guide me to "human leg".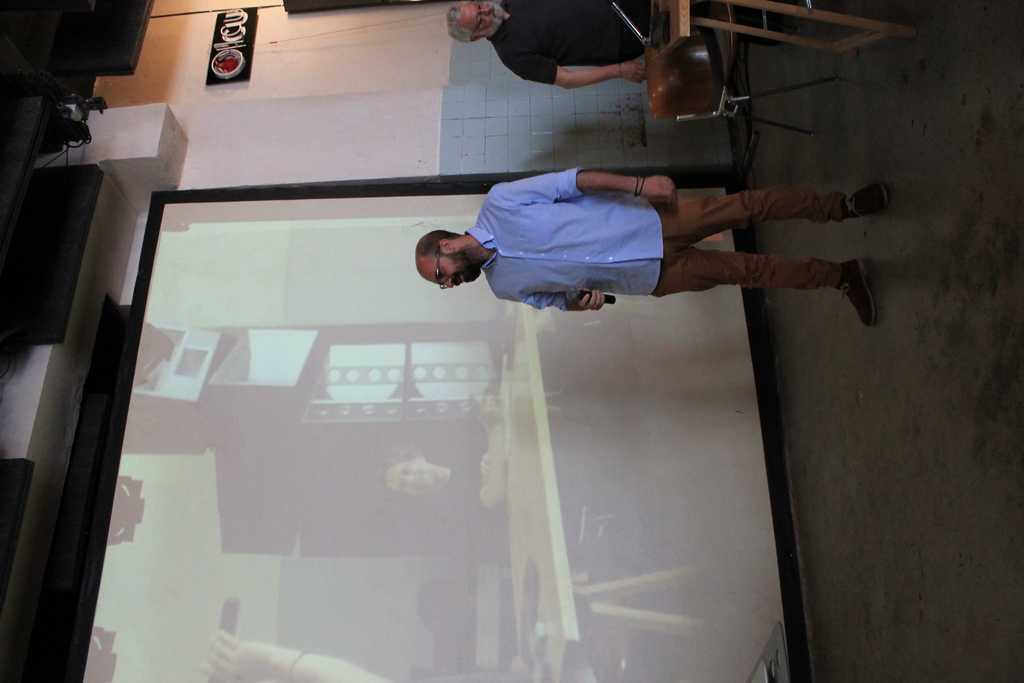
Guidance: <bbox>655, 244, 881, 325</bbox>.
